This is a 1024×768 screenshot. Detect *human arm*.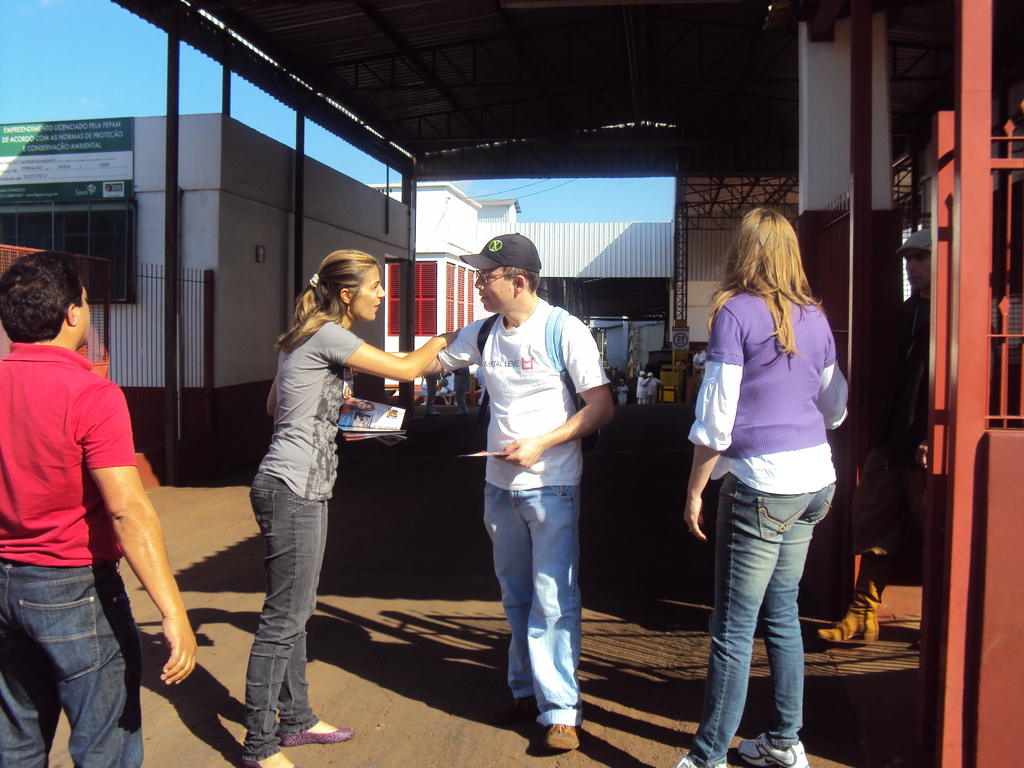
[489,315,620,471].
